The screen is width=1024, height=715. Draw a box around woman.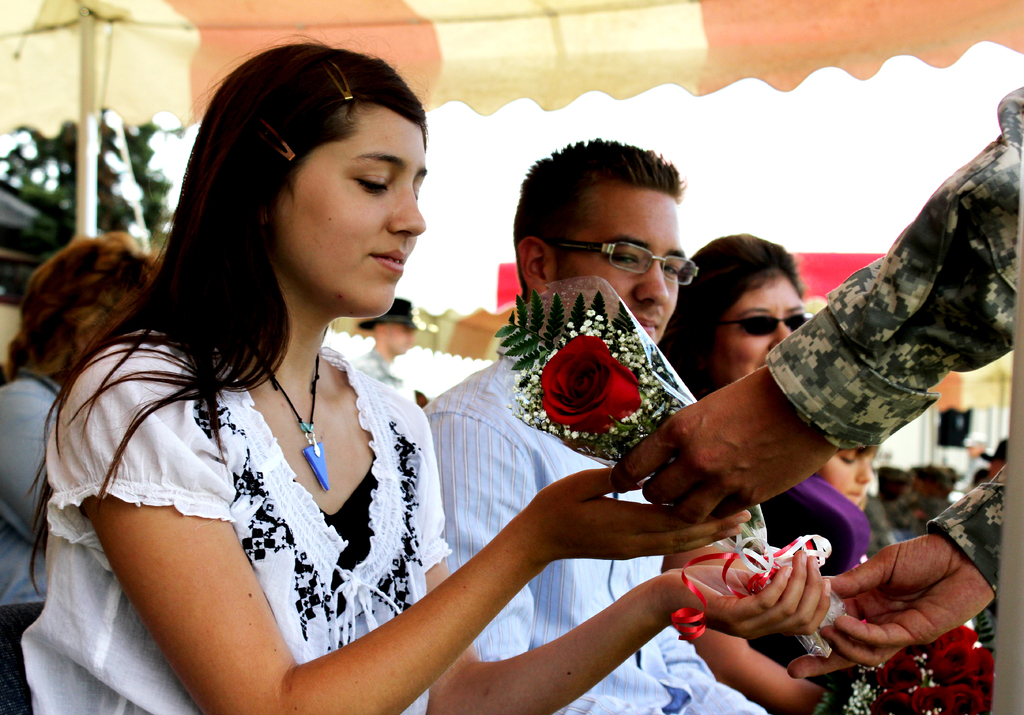
<box>656,229,812,454</box>.
